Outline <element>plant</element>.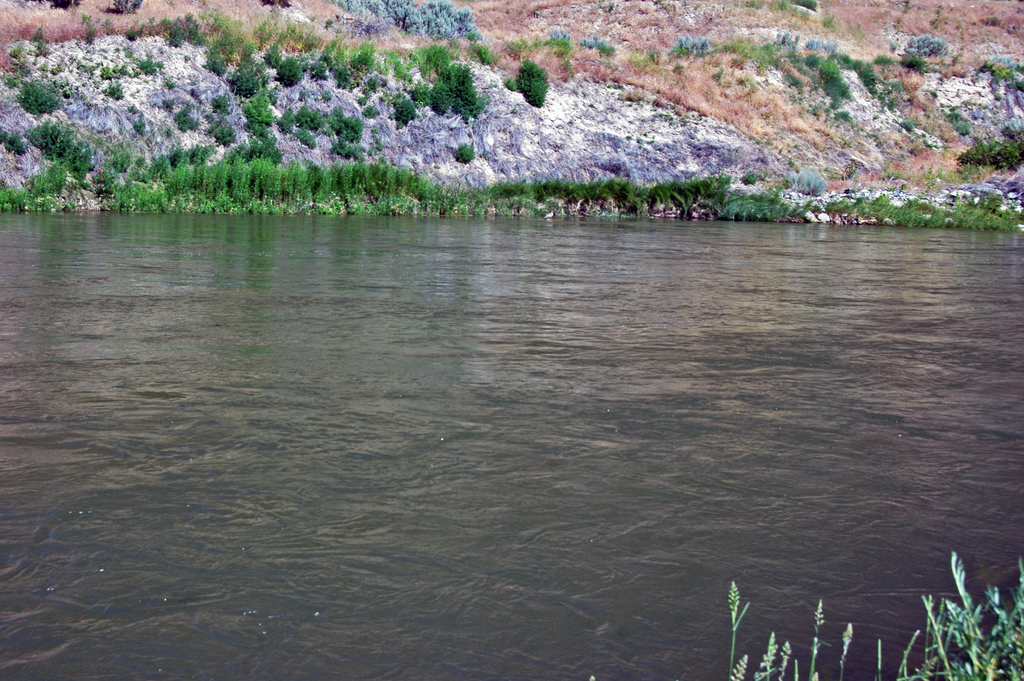
Outline: <bbox>542, 29, 581, 46</bbox>.
